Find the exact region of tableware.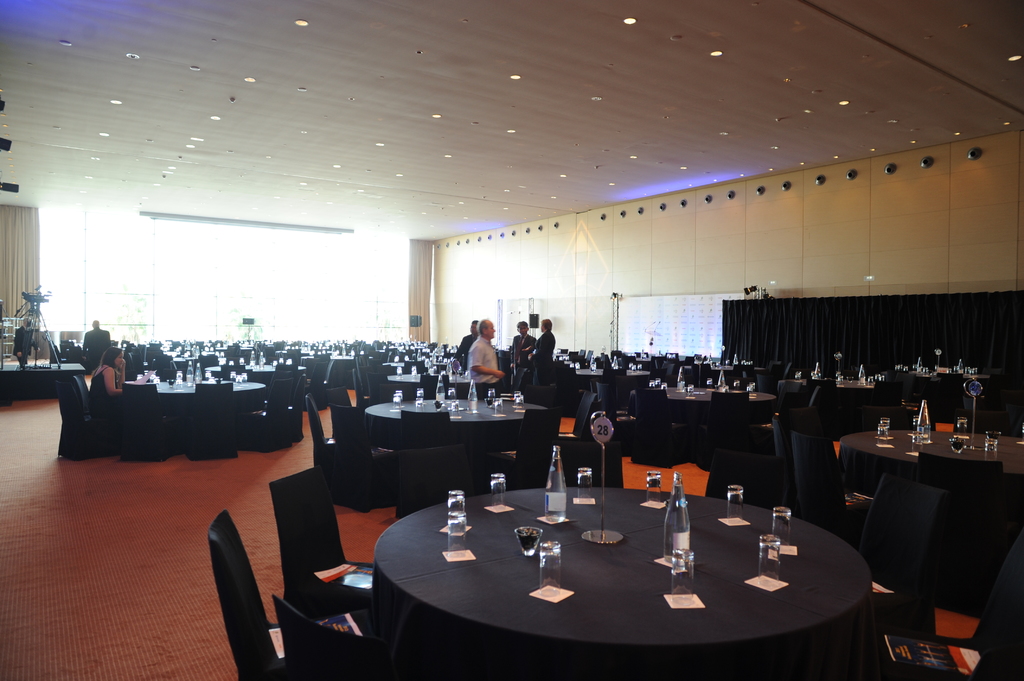
Exact region: 488, 471, 509, 512.
